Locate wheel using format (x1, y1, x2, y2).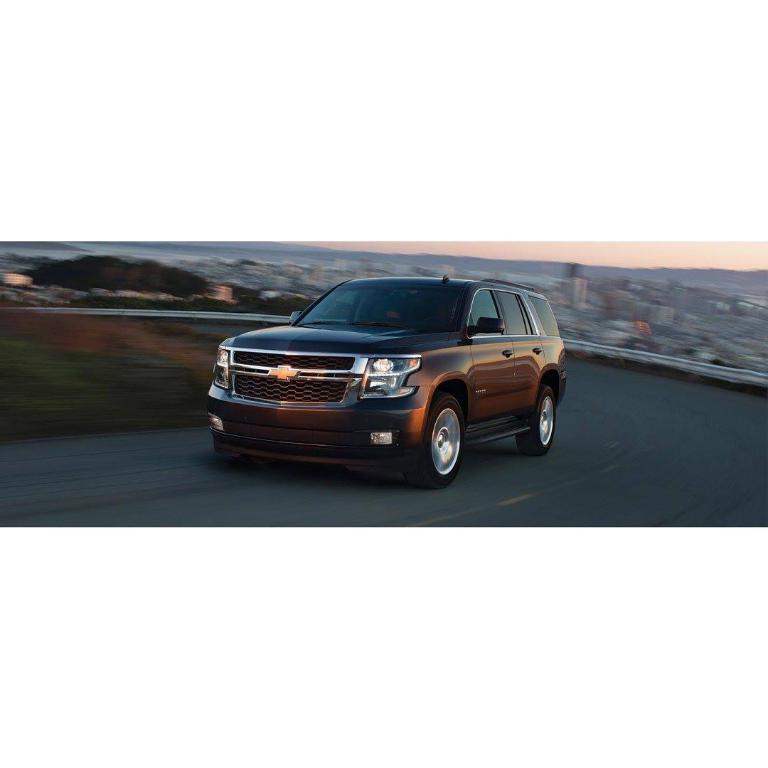
(401, 393, 466, 492).
